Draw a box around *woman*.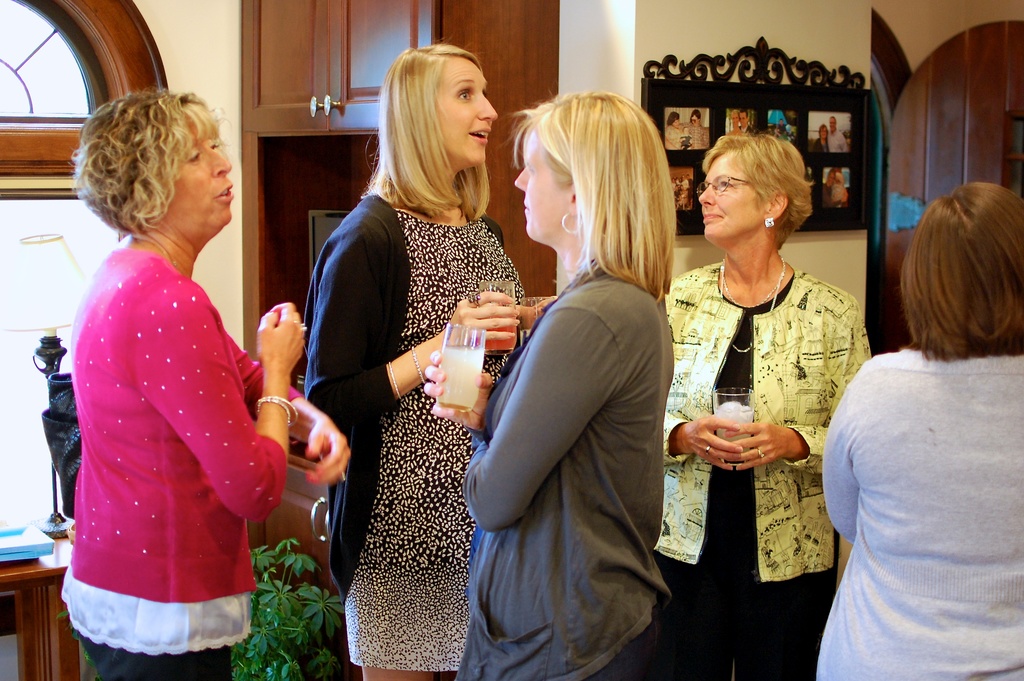
crop(424, 88, 679, 680).
